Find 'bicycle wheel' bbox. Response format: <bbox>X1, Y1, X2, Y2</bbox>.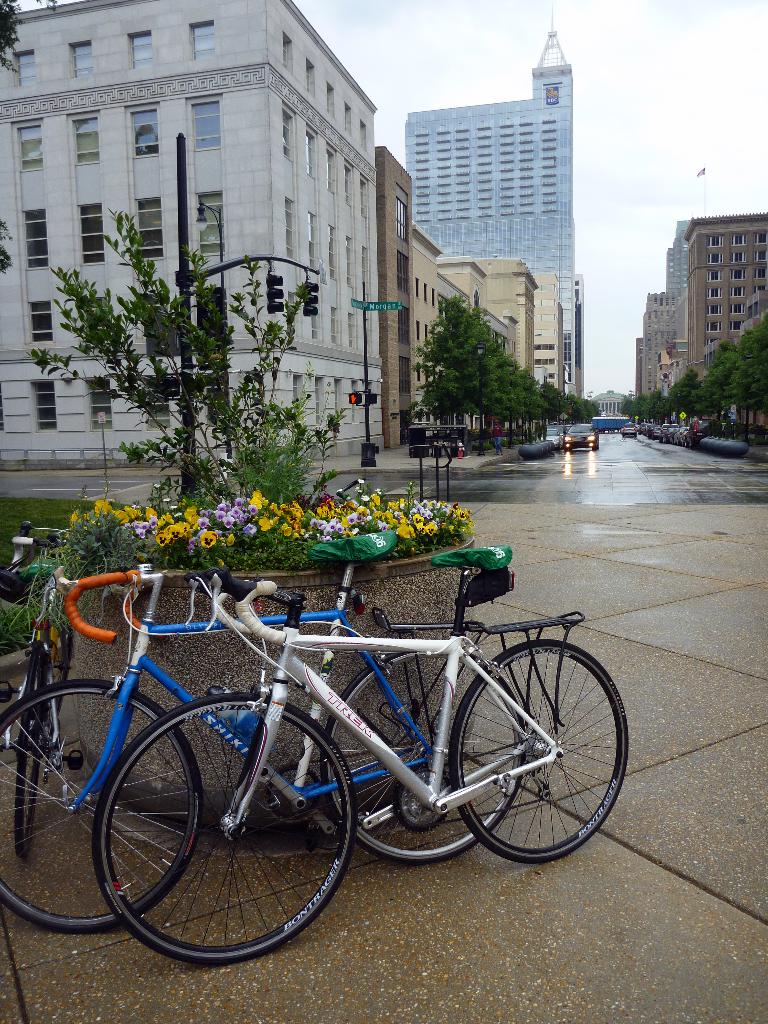
<bbox>443, 631, 611, 875</bbox>.
